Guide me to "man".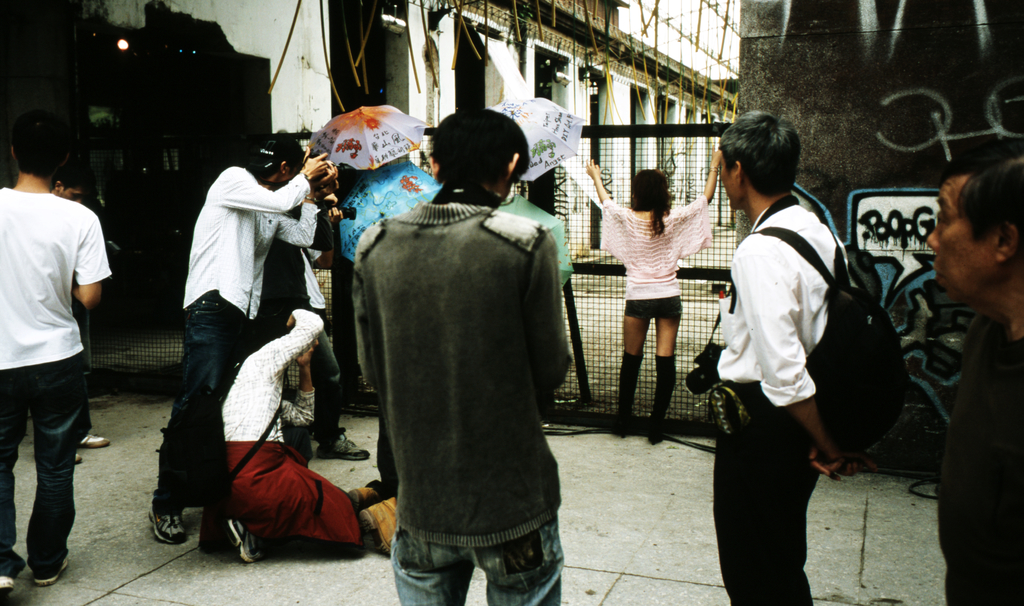
Guidance: (left=349, top=110, right=578, bottom=605).
